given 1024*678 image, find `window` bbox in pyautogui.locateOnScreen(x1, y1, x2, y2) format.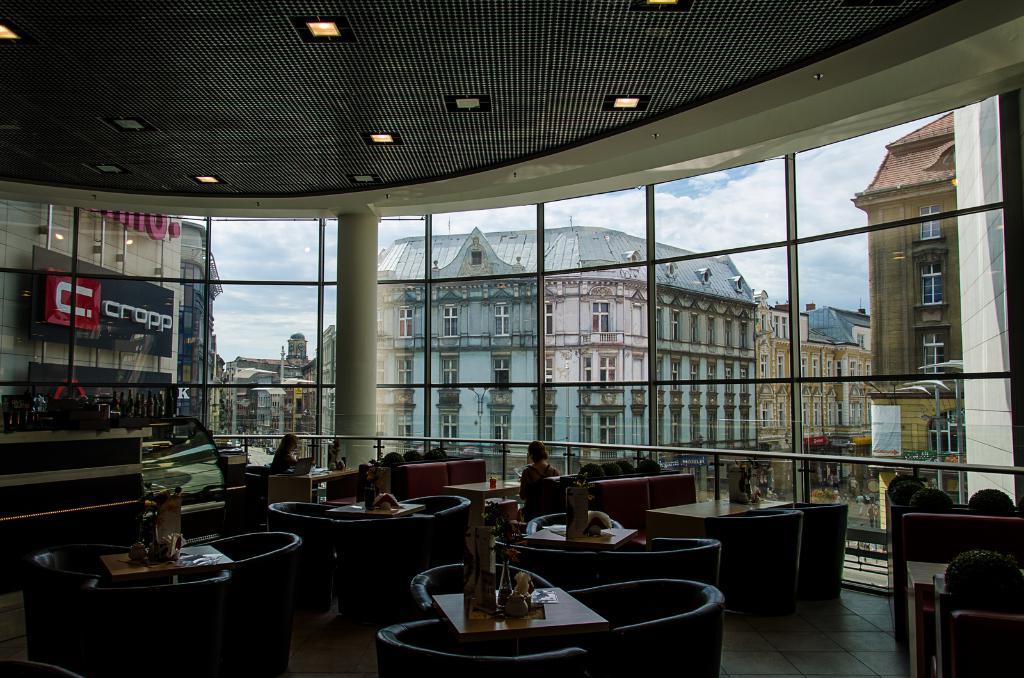
pyautogui.locateOnScreen(769, 313, 783, 340).
